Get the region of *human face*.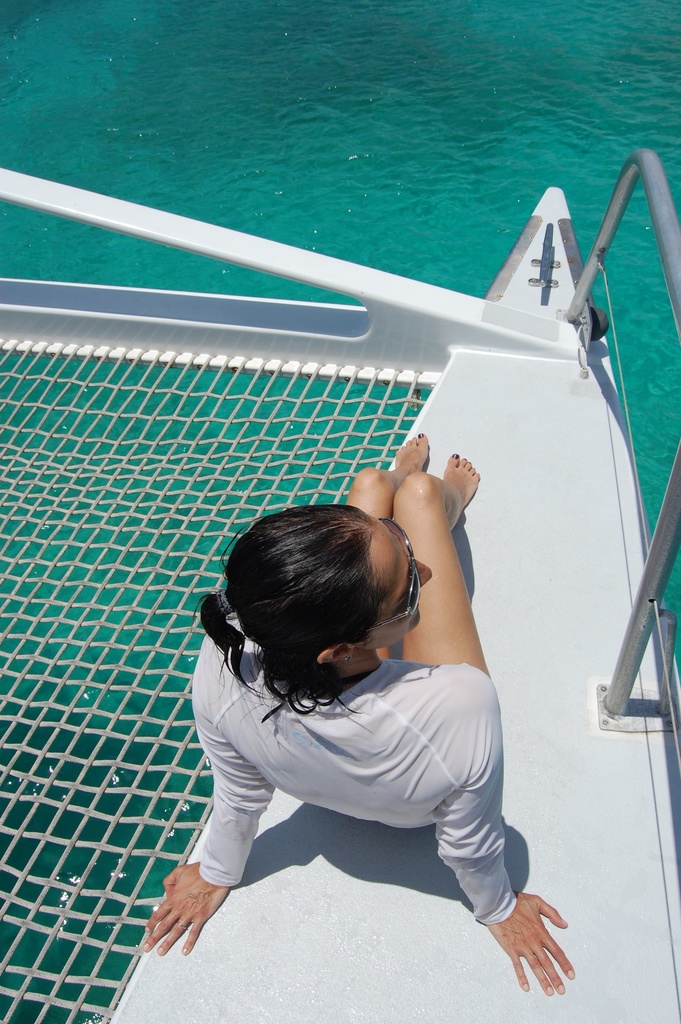
<box>367,510,432,650</box>.
